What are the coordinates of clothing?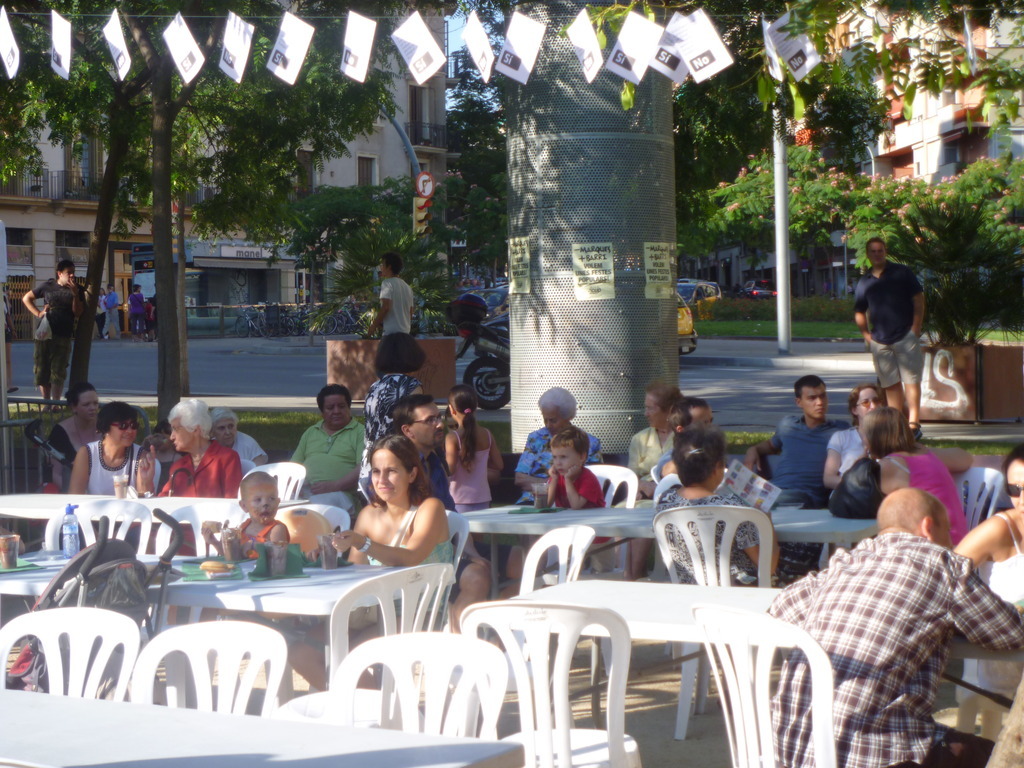
box(27, 274, 86, 386).
